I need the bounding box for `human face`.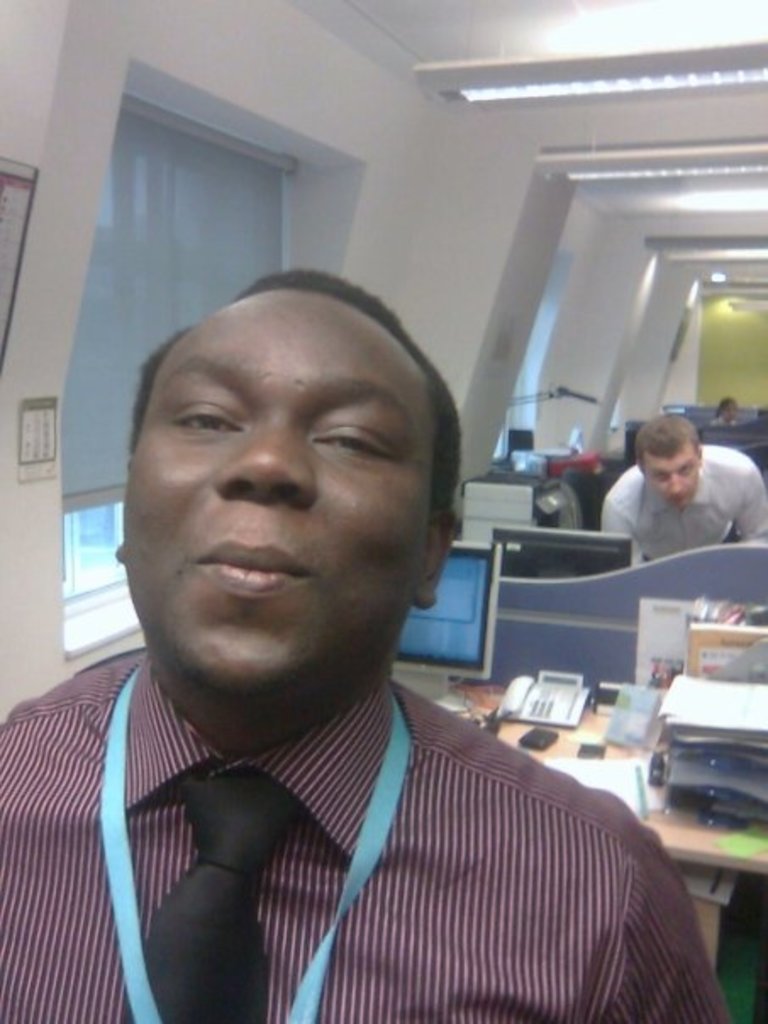
Here it is: [left=131, top=319, right=432, bottom=692].
